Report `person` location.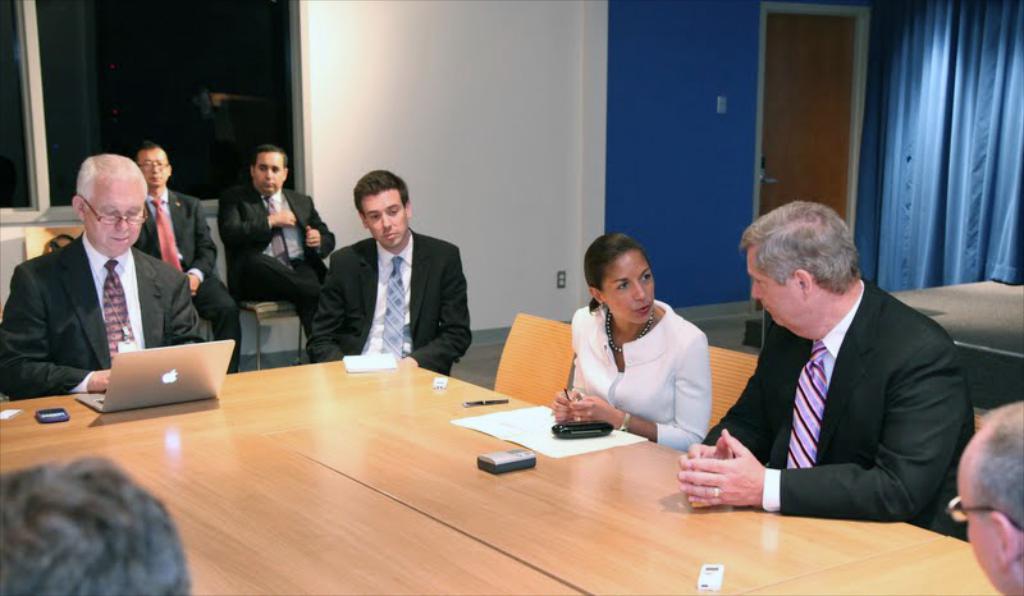
Report: x1=676, y1=201, x2=977, y2=541.
